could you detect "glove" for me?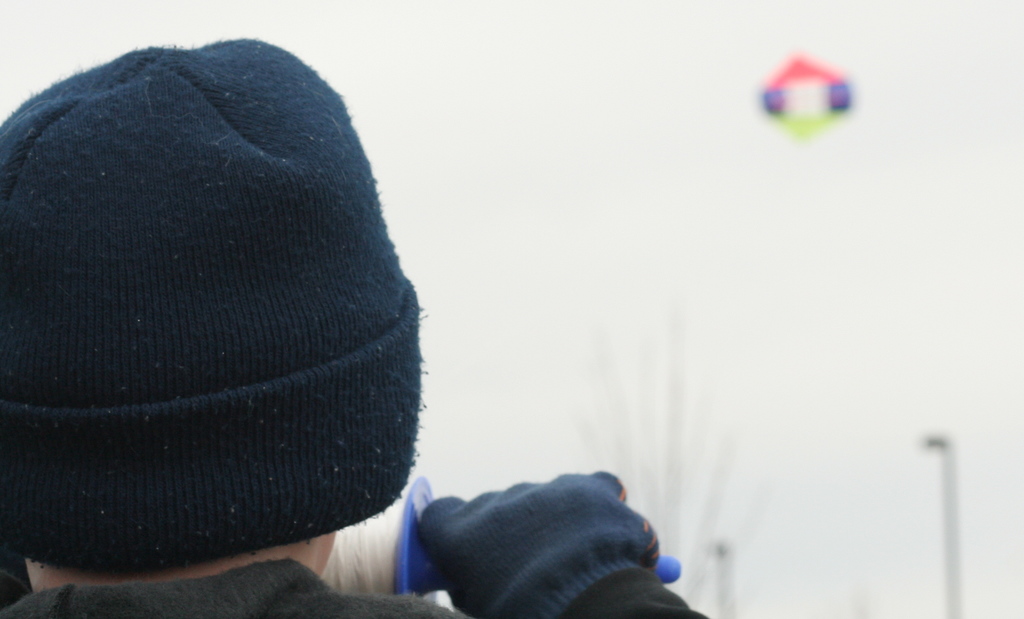
Detection result: pyautogui.locateOnScreen(396, 471, 701, 608).
